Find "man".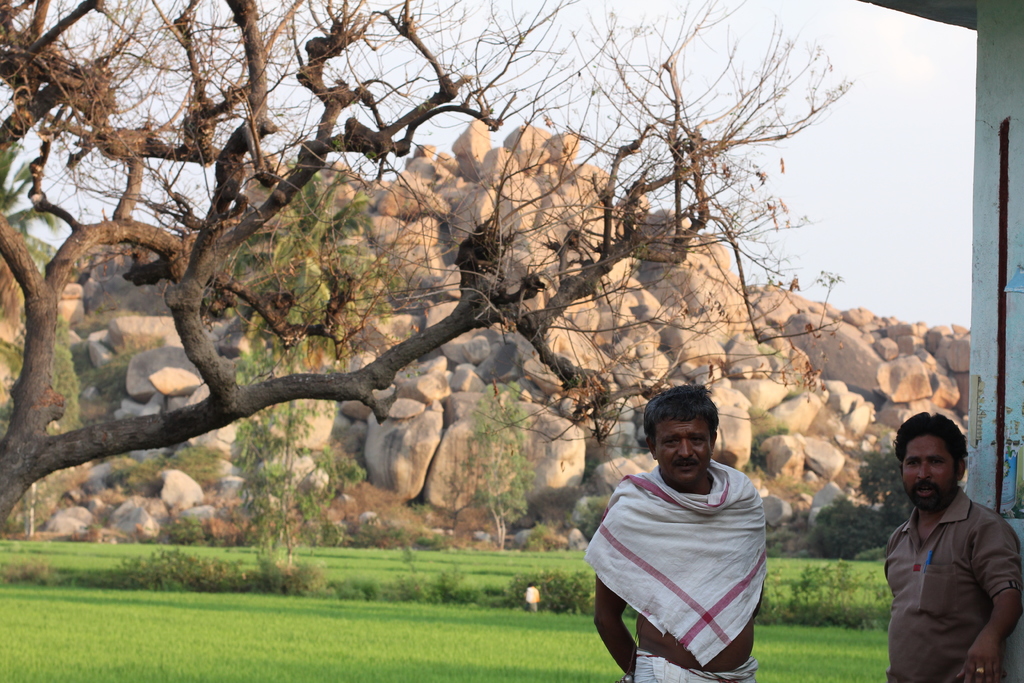
(593,381,771,682).
